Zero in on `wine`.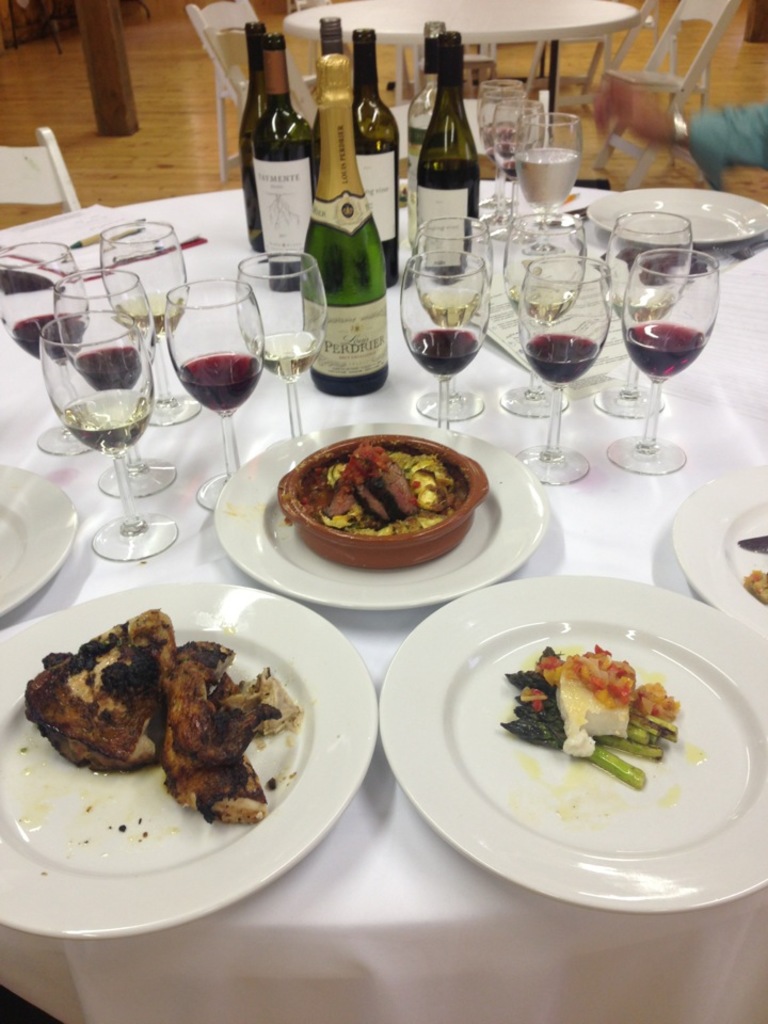
Zeroed in: {"left": 483, "top": 123, "right": 513, "bottom": 138}.
